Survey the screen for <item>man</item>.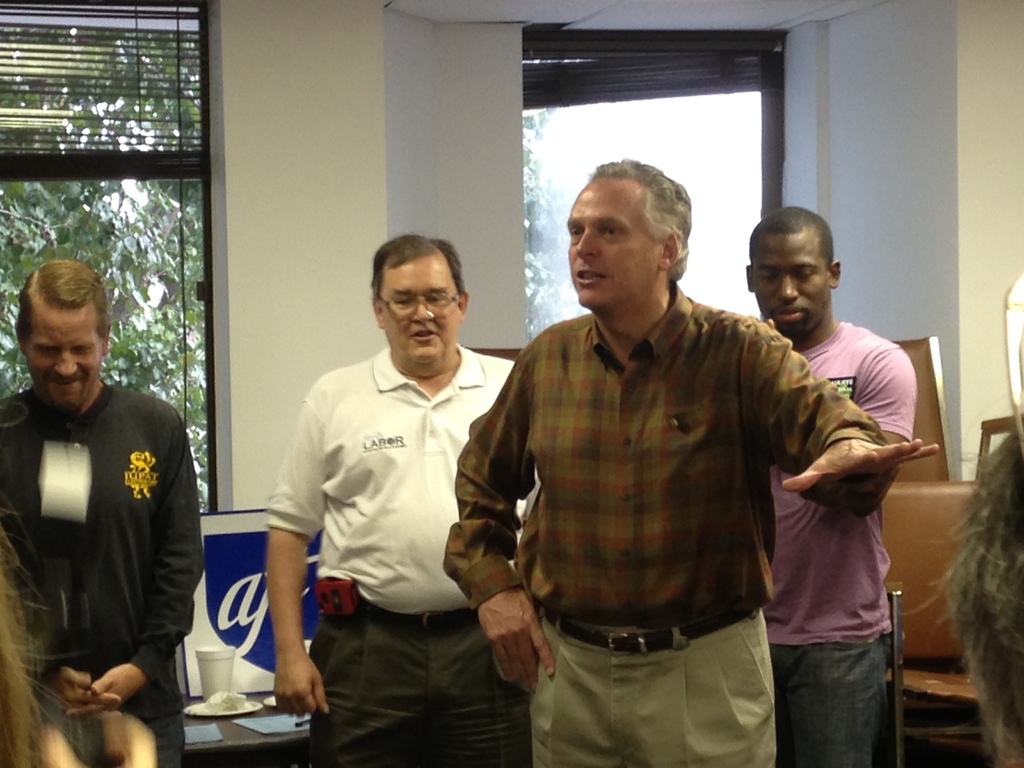
Survey found: detection(436, 154, 943, 767).
